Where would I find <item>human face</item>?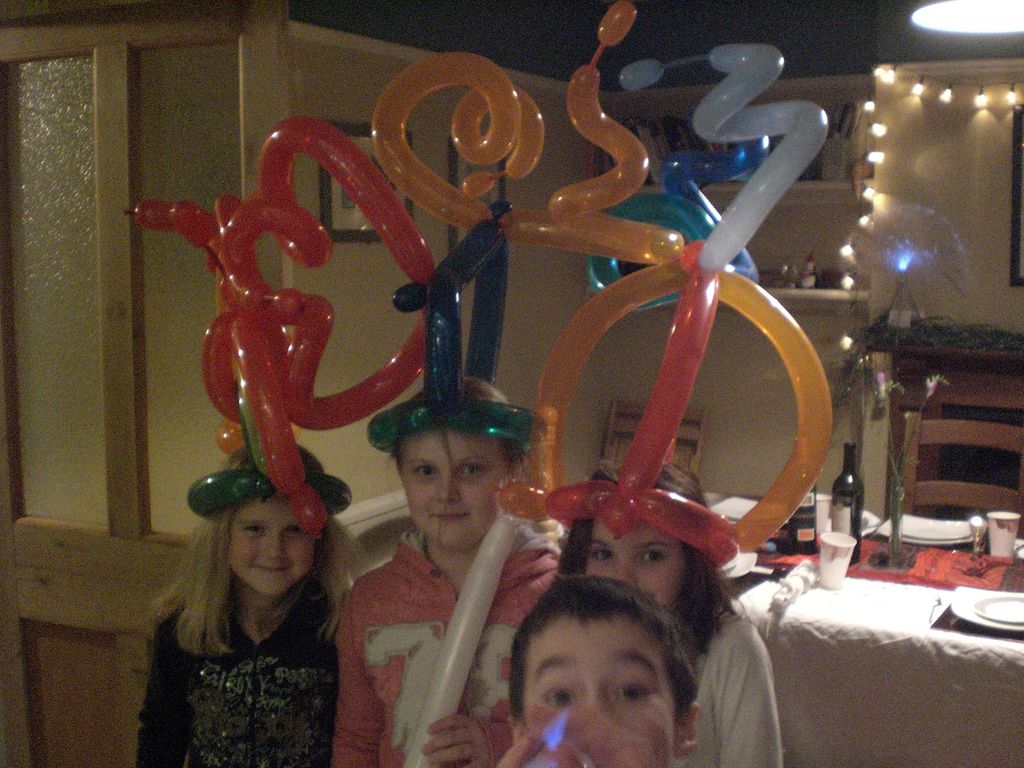
At BBox(584, 519, 687, 611).
